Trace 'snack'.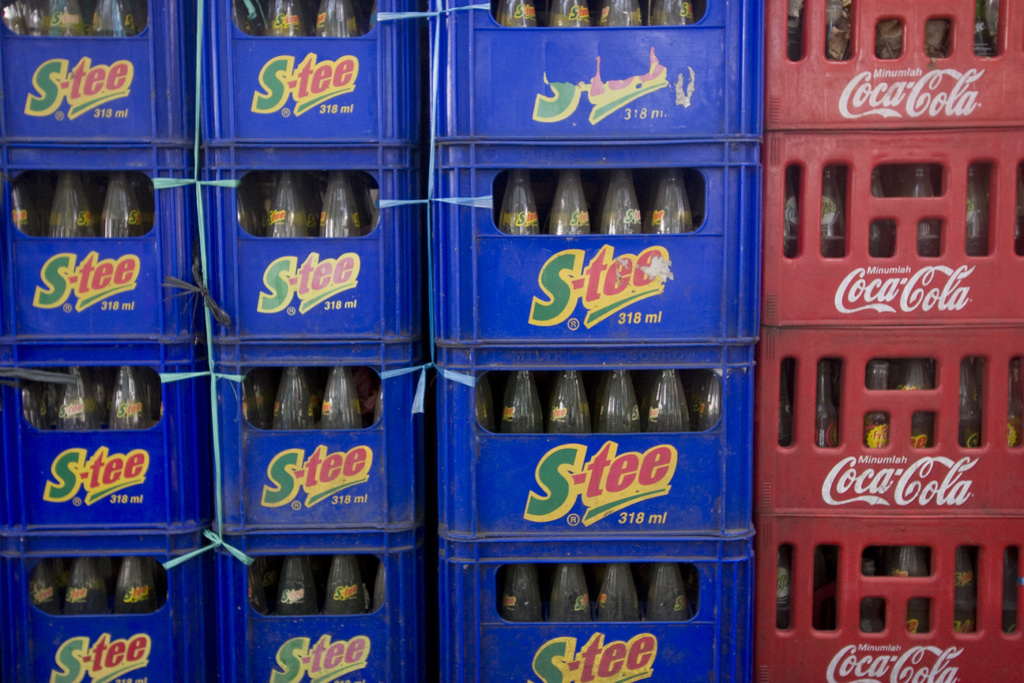
Traced to (492,0,707,18).
